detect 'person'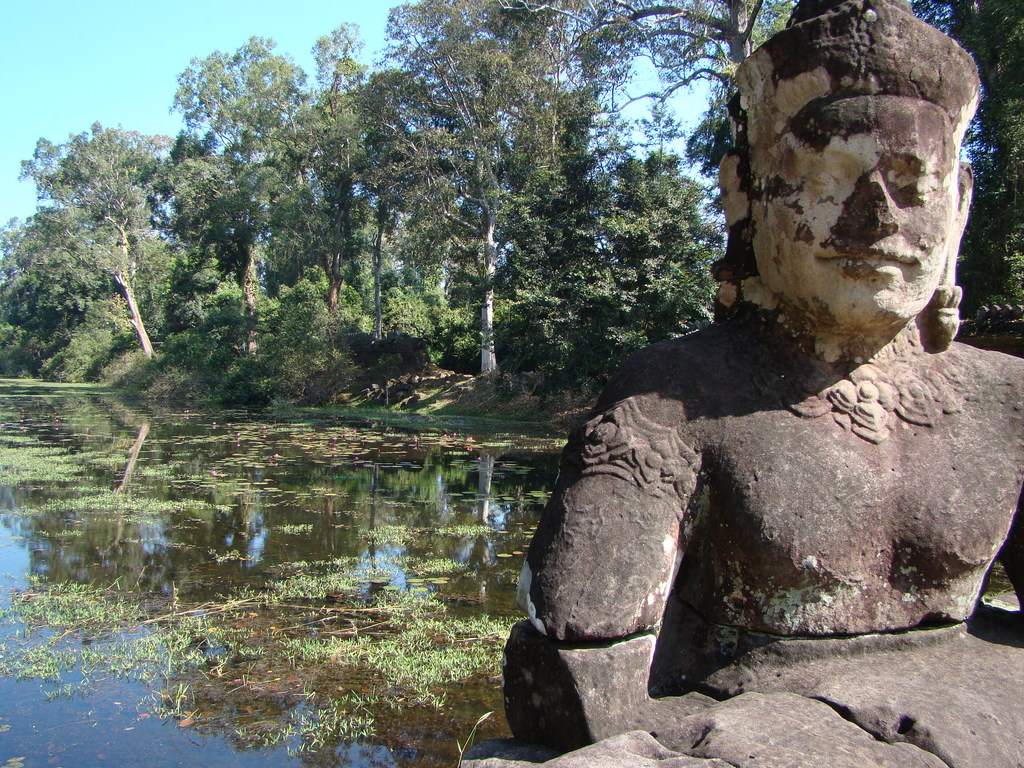
Rect(461, 0, 1023, 767)
